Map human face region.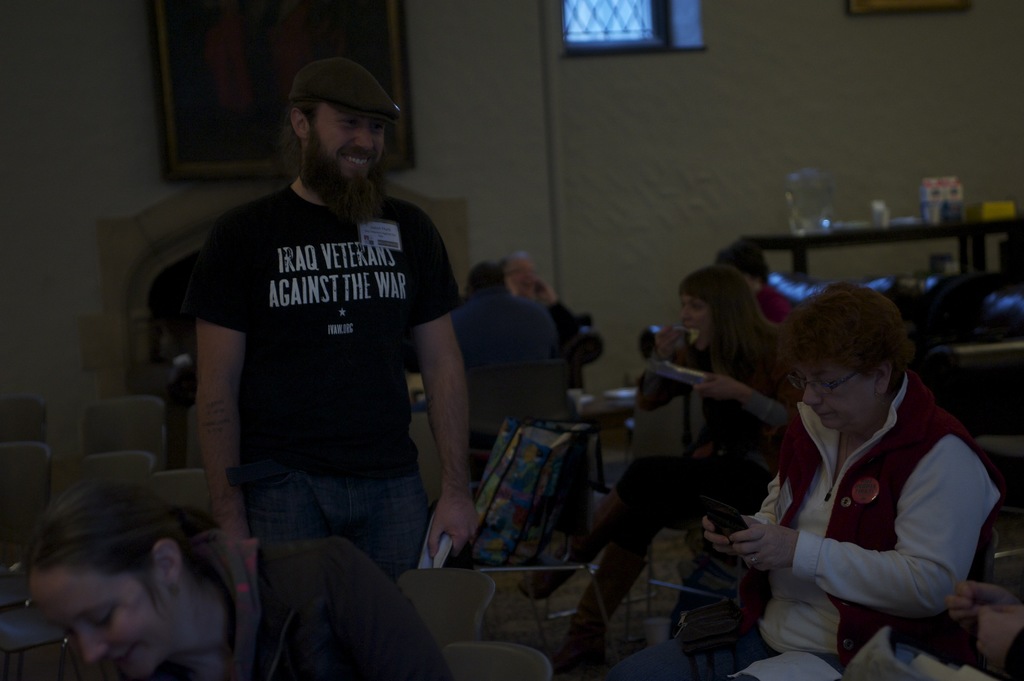
Mapped to Rect(305, 100, 394, 211).
